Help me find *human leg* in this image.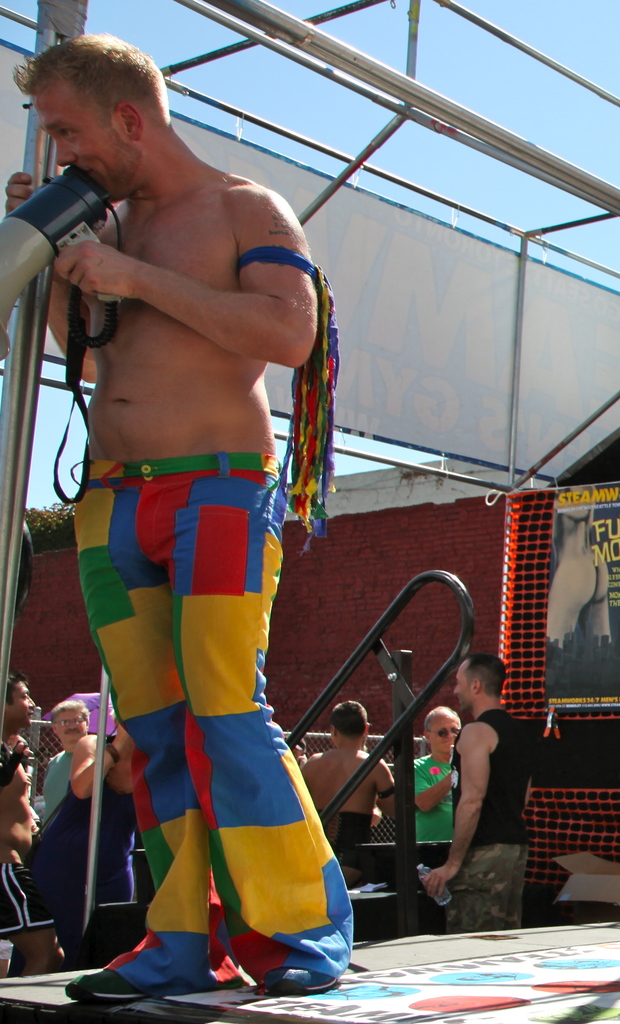
Found it: [170, 554, 358, 994].
